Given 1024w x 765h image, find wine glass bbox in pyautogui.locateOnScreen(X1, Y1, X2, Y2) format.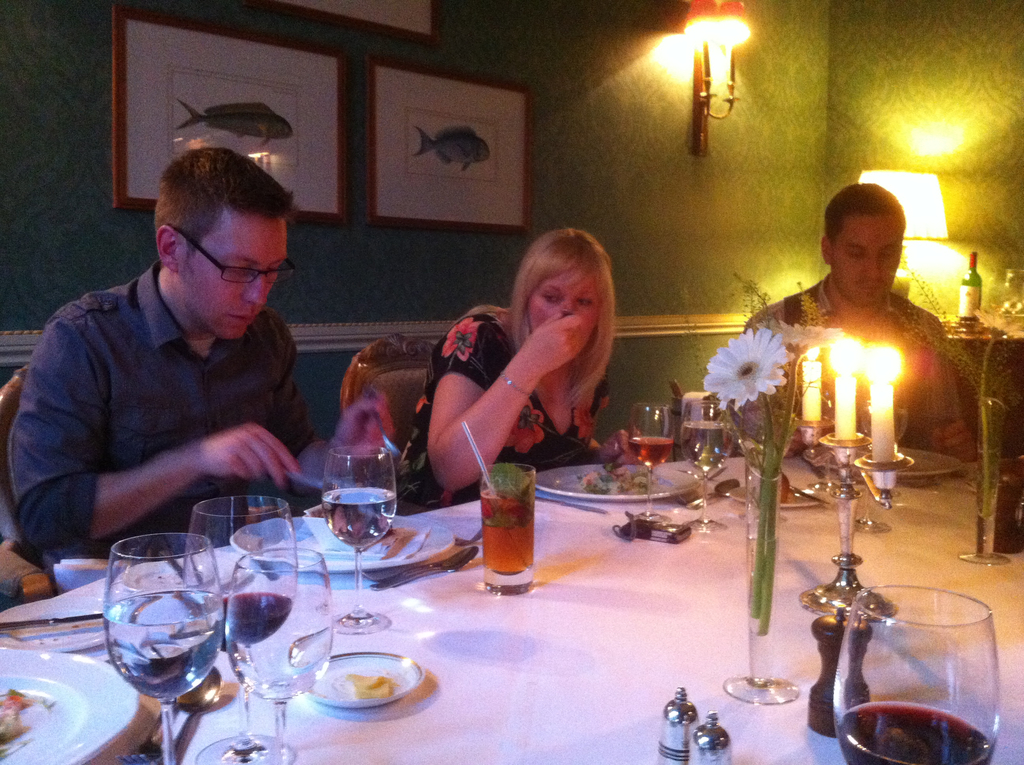
pyautogui.locateOnScreen(184, 492, 297, 764).
